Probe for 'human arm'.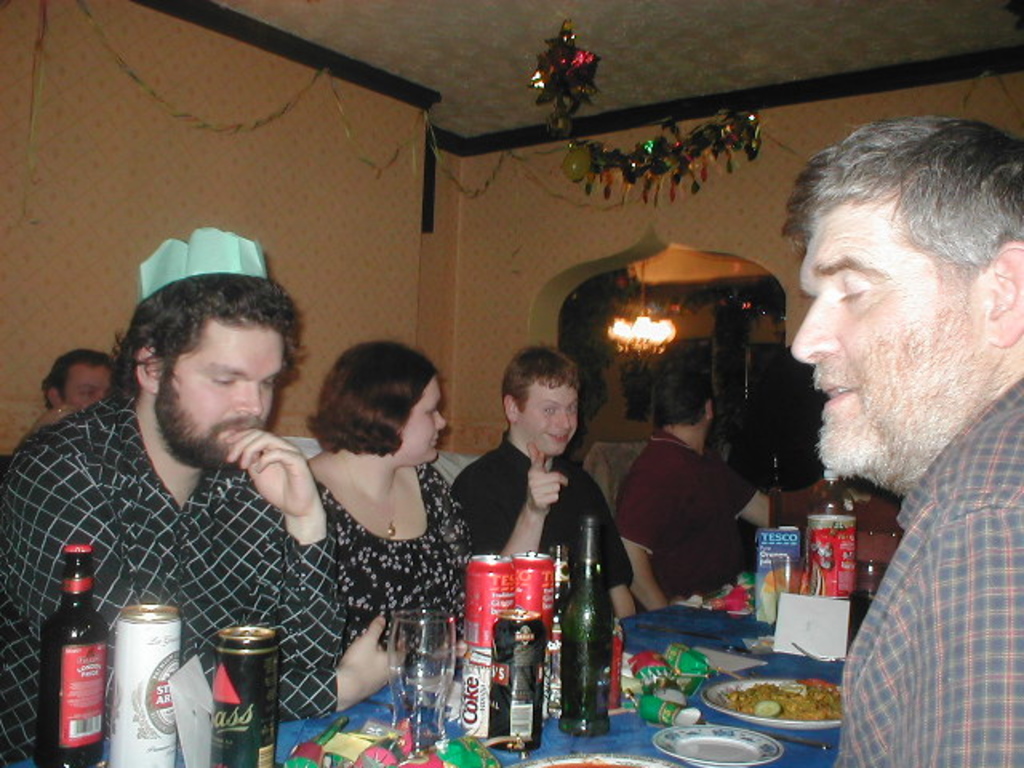
Probe result: {"left": 837, "top": 523, "right": 1016, "bottom": 766}.
